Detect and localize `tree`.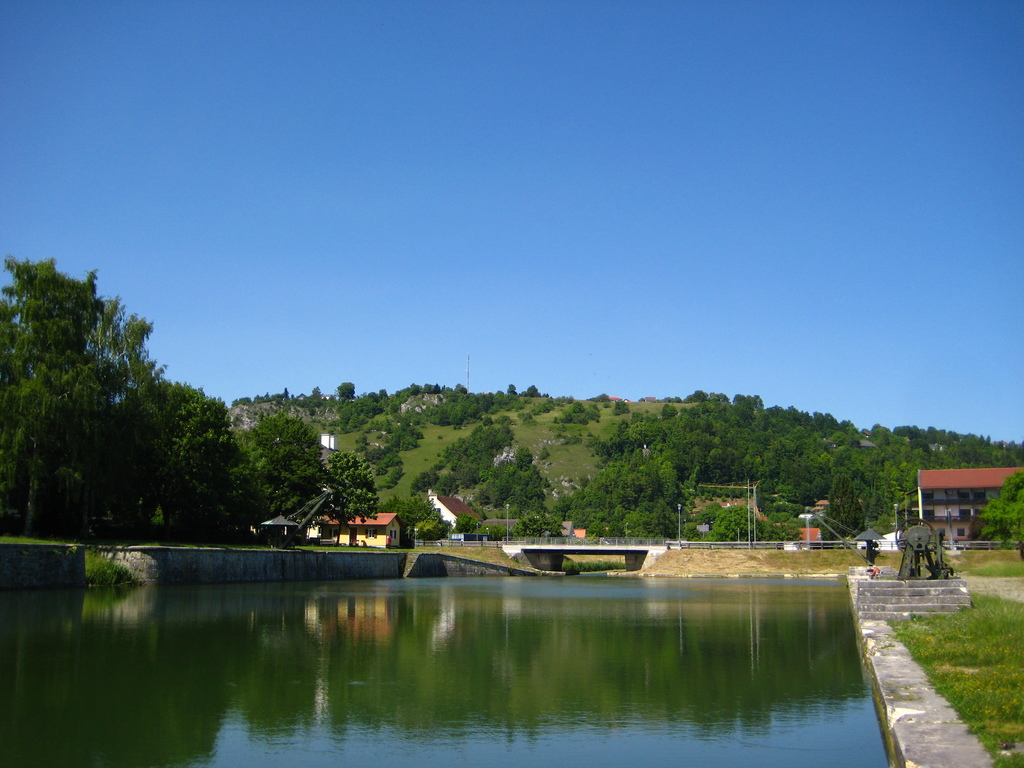
Localized at select_region(0, 246, 132, 536).
